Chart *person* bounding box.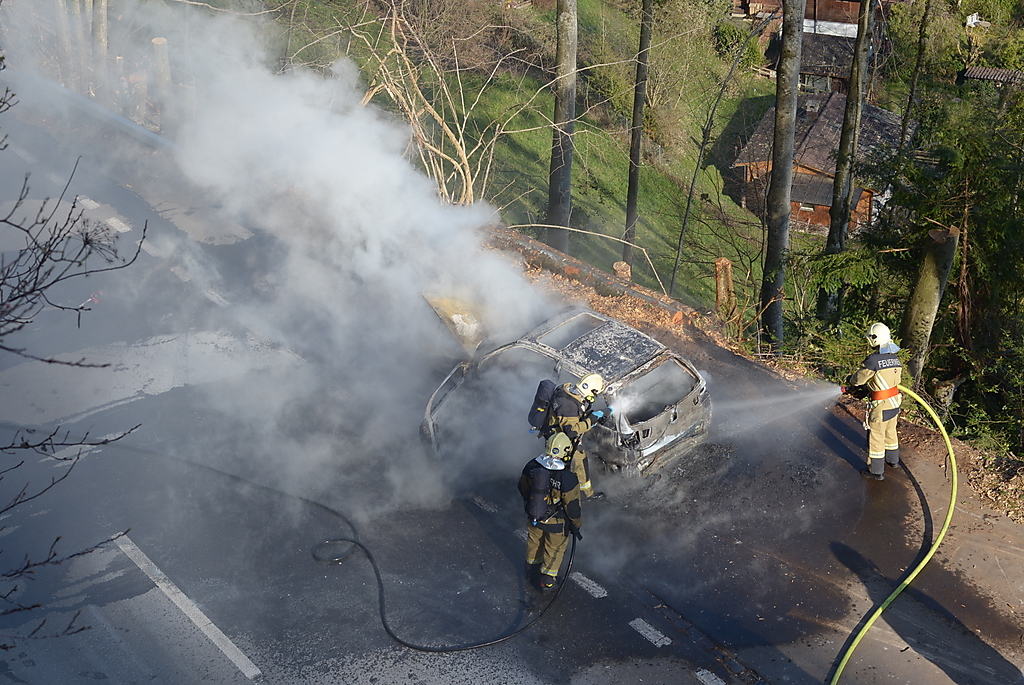
Charted: l=541, t=372, r=614, b=501.
